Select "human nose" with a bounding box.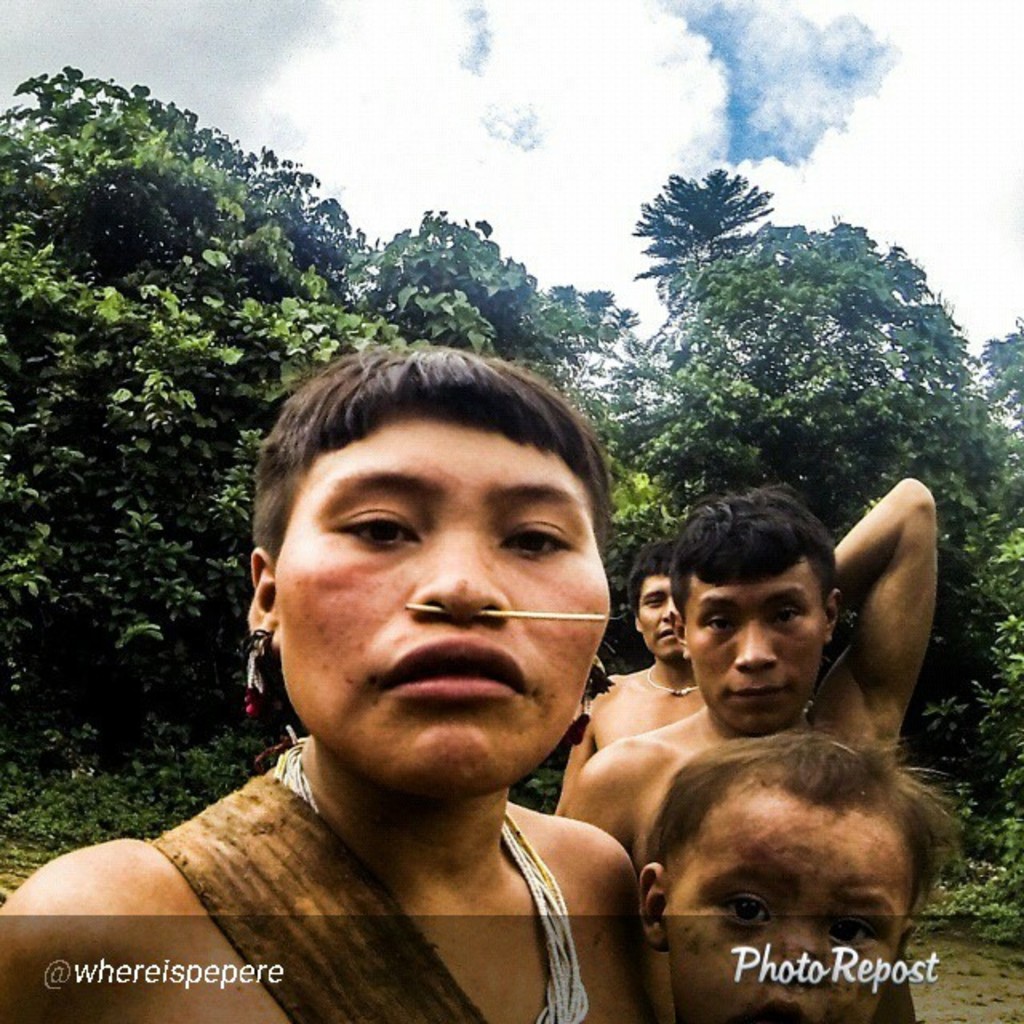
[730,616,781,670].
